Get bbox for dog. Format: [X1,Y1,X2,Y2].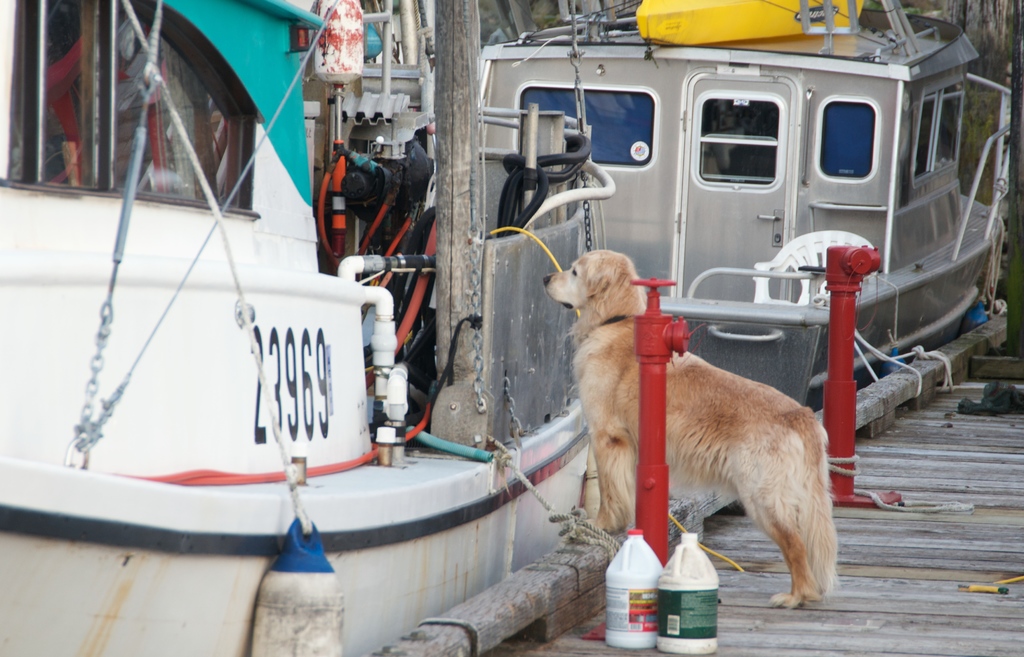
[536,248,848,615].
